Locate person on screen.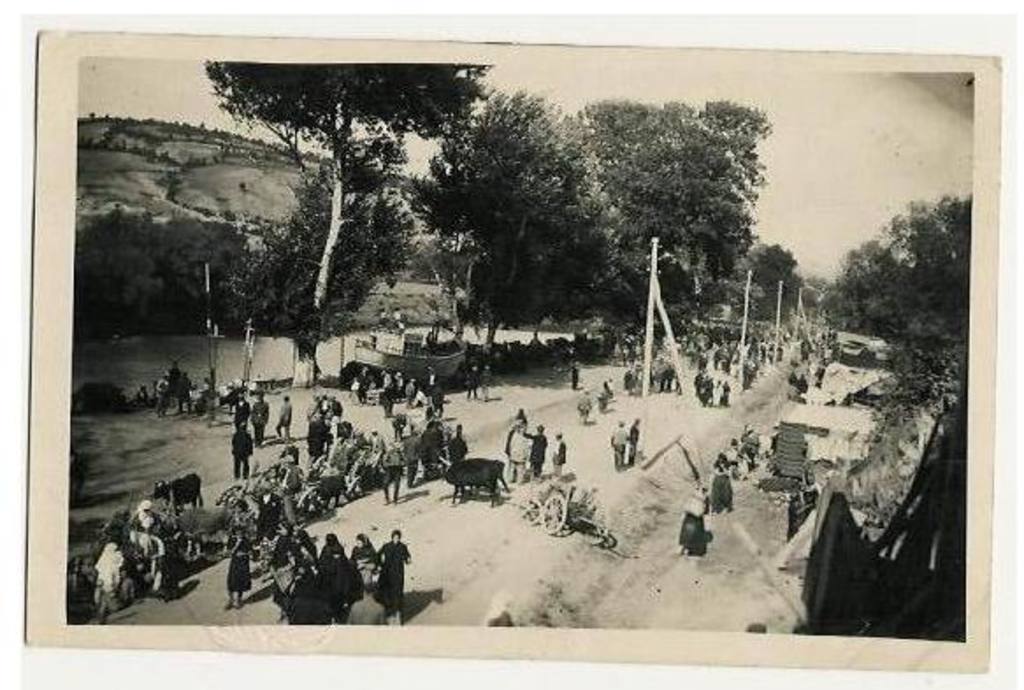
On screen at <box>174,370,191,418</box>.
